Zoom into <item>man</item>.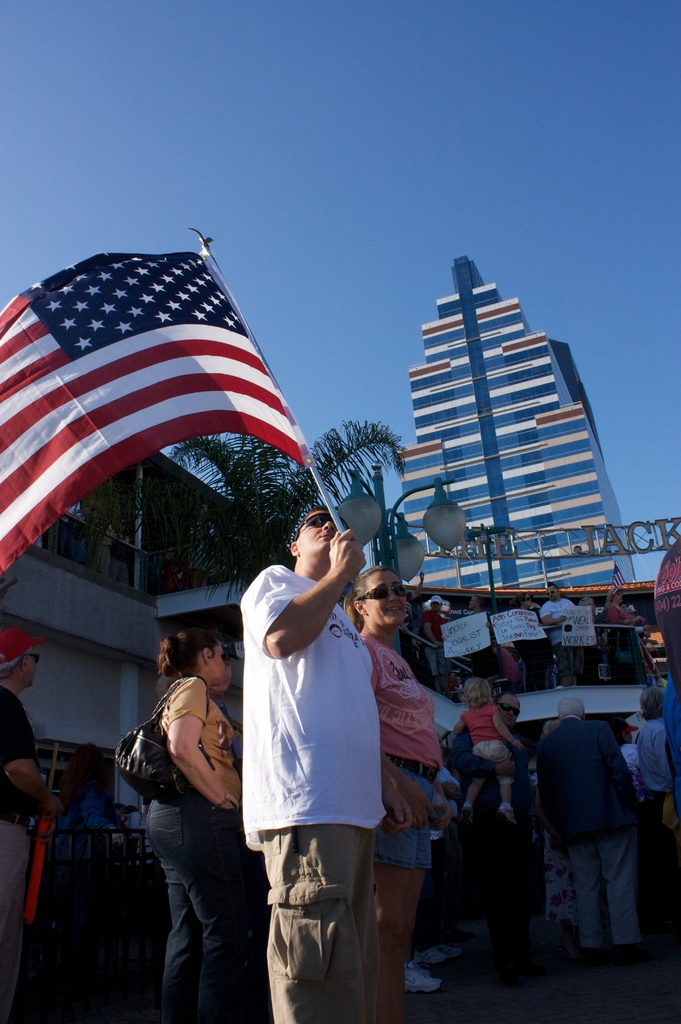
Zoom target: rect(240, 497, 429, 1019).
